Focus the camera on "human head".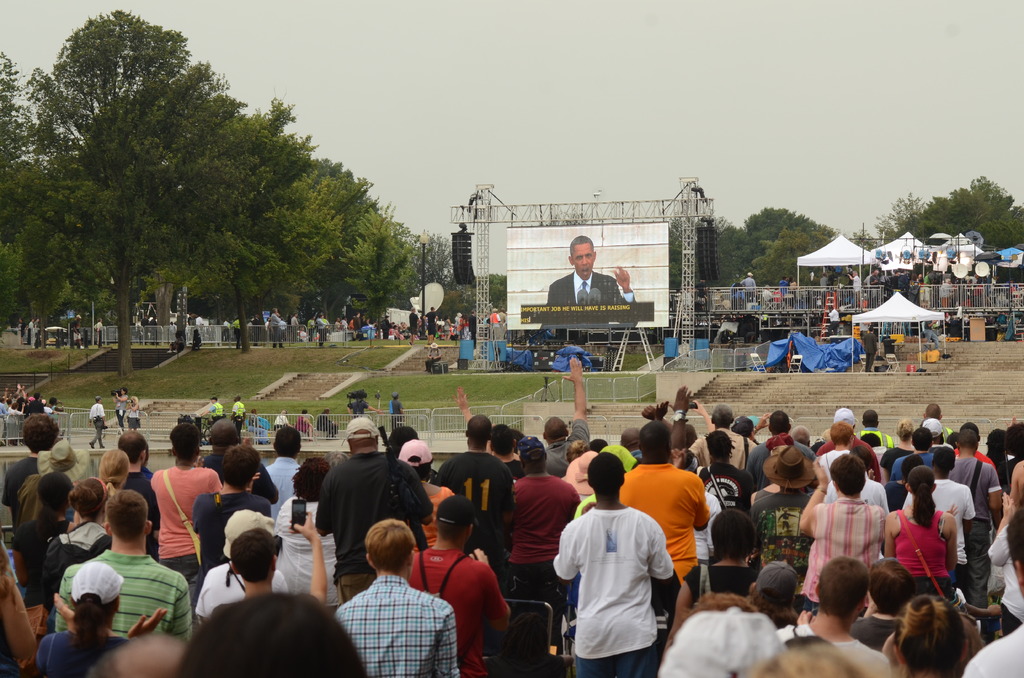
Focus region: (x1=279, y1=409, x2=286, y2=414).
